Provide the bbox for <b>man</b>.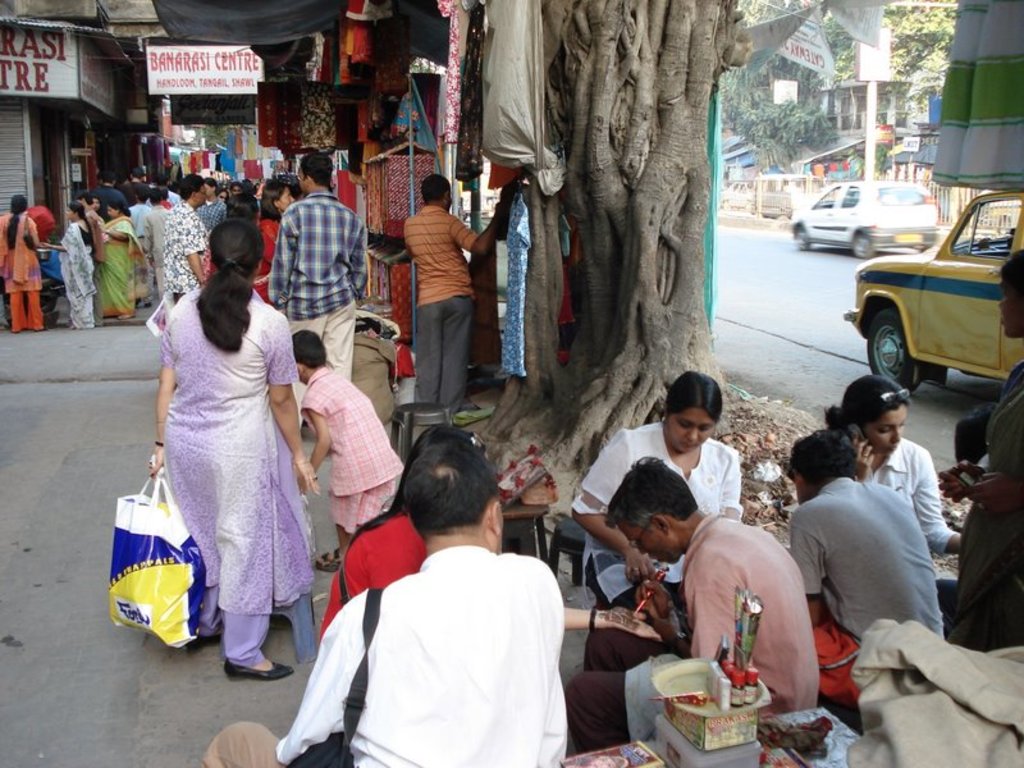
BBox(785, 434, 951, 726).
